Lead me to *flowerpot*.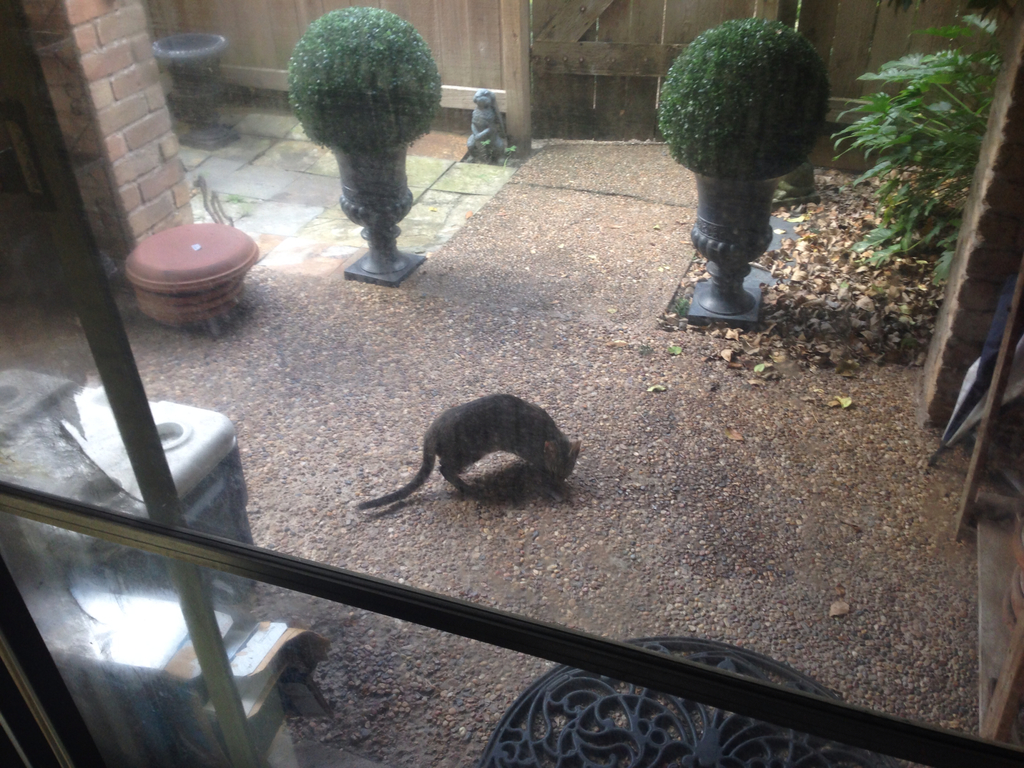
Lead to box=[690, 170, 774, 321].
